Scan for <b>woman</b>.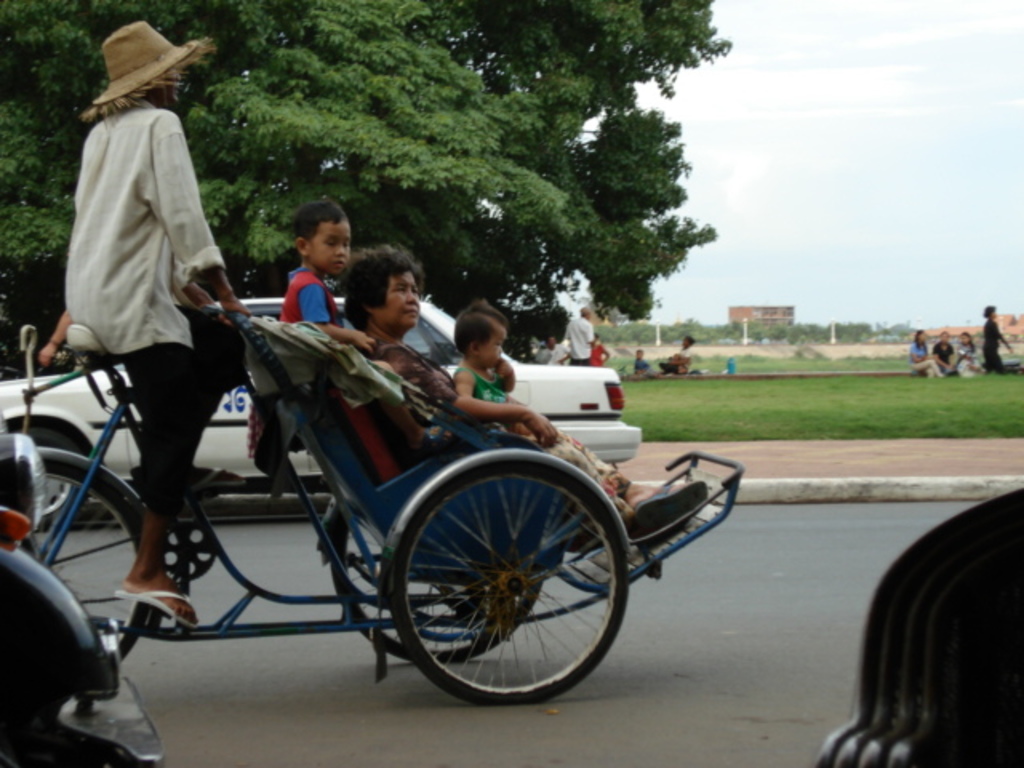
Scan result: box=[910, 323, 949, 381].
